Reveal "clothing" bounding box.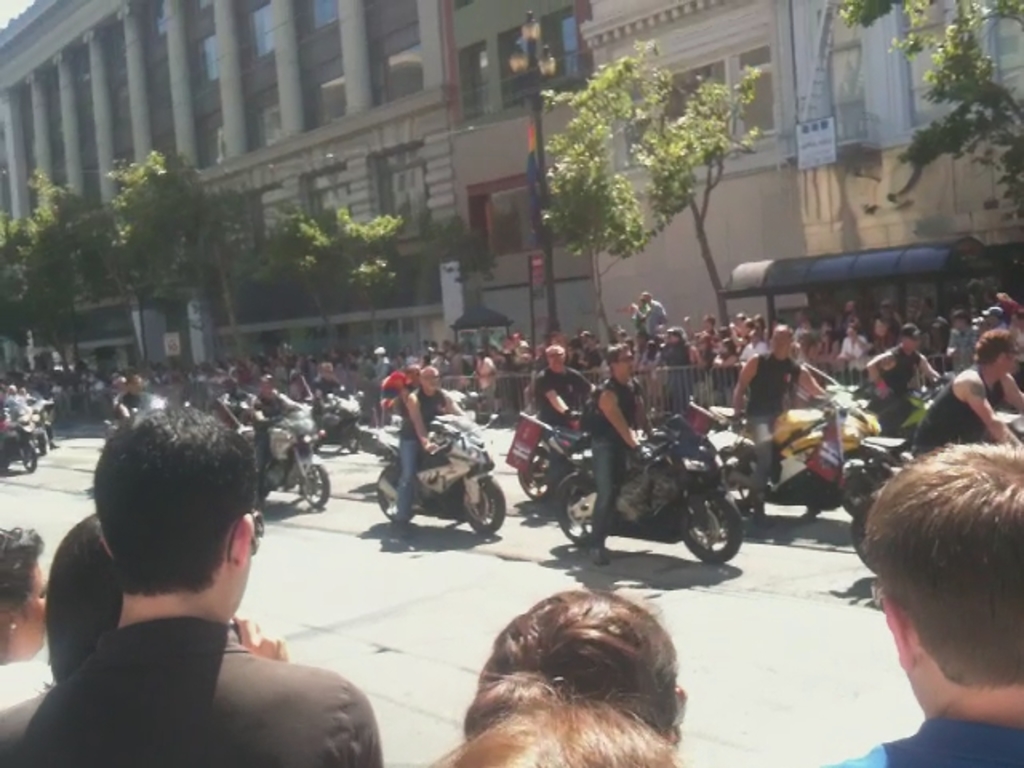
Revealed: 694, 334, 718, 368.
